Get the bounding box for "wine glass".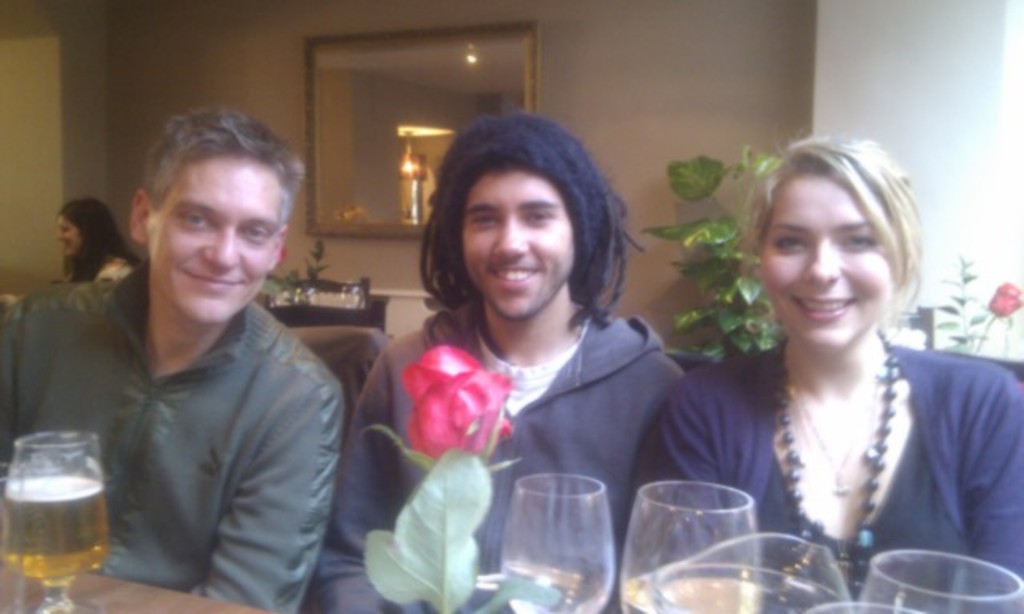
[x1=622, y1=484, x2=762, y2=612].
